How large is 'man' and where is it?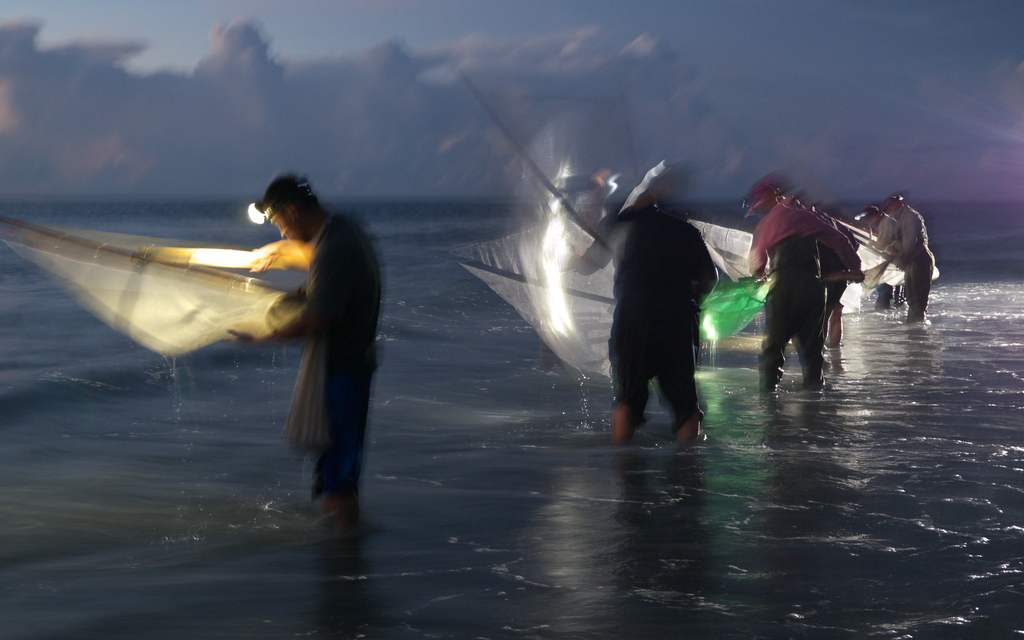
Bounding box: box=[860, 204, 902, 312].
